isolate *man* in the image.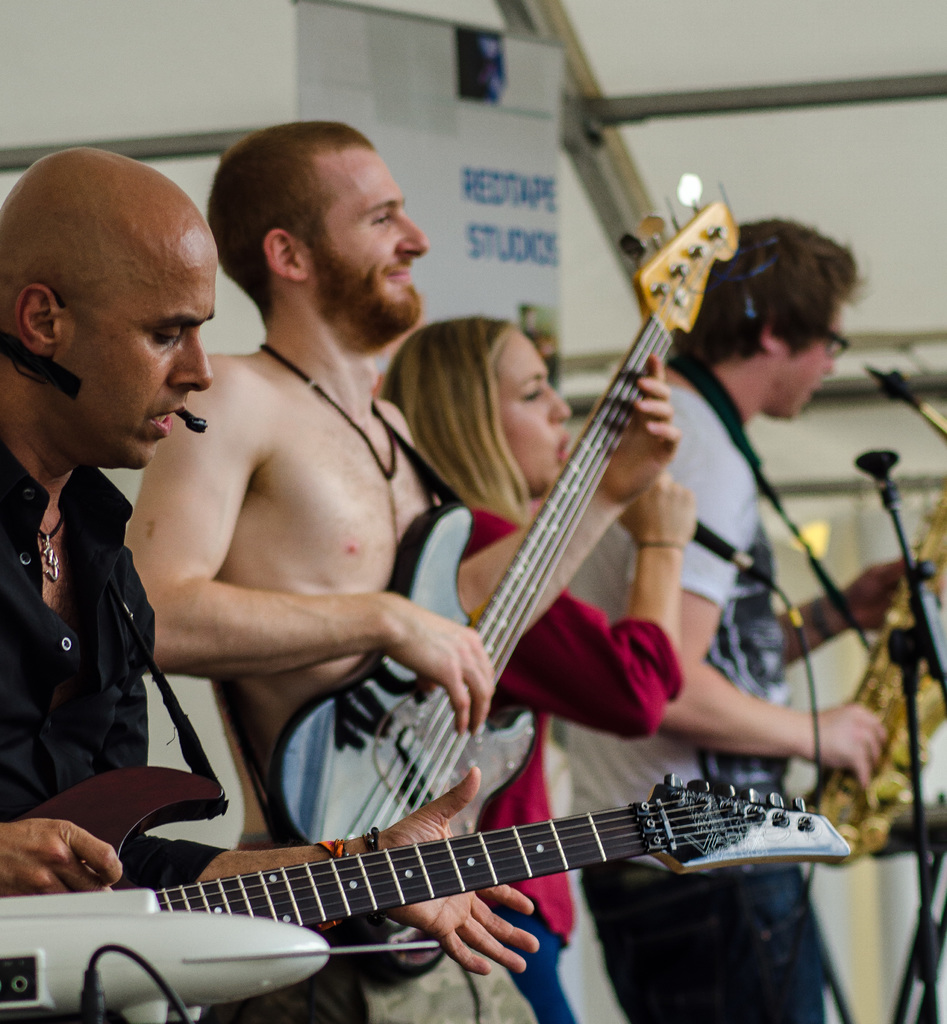
Isolated region: <region>123, 119, 689, 1023</region>.
